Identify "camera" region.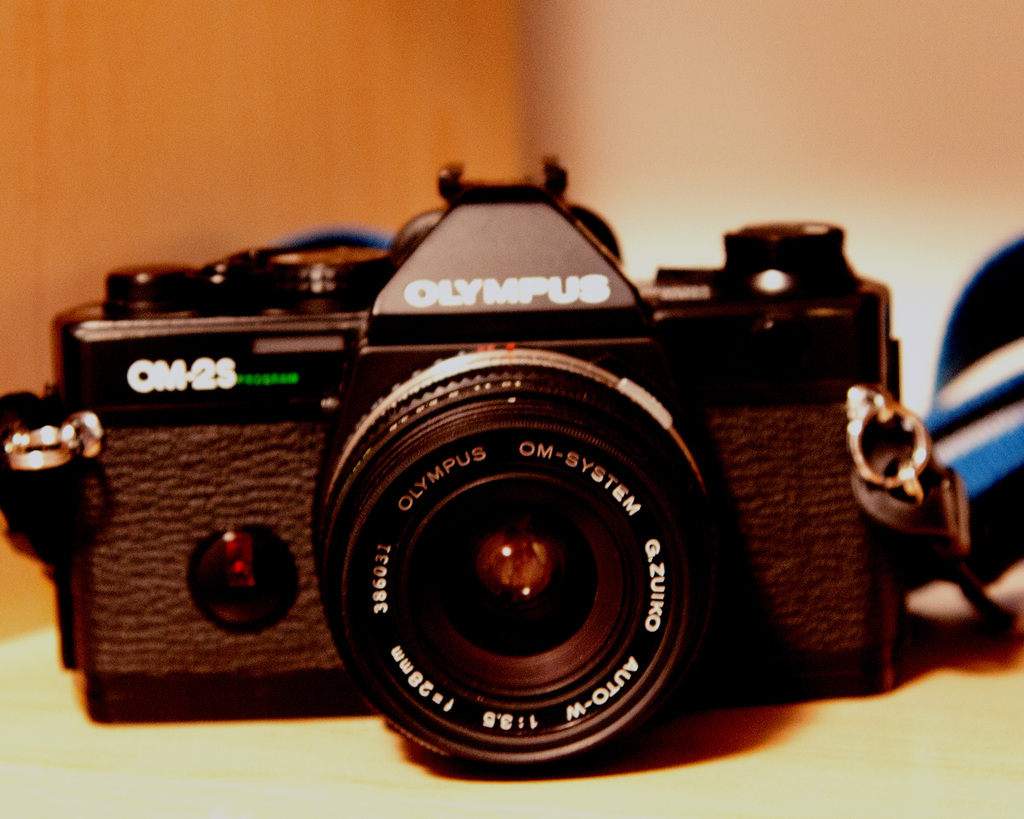
Region: region(15, 162, 985, 787).
